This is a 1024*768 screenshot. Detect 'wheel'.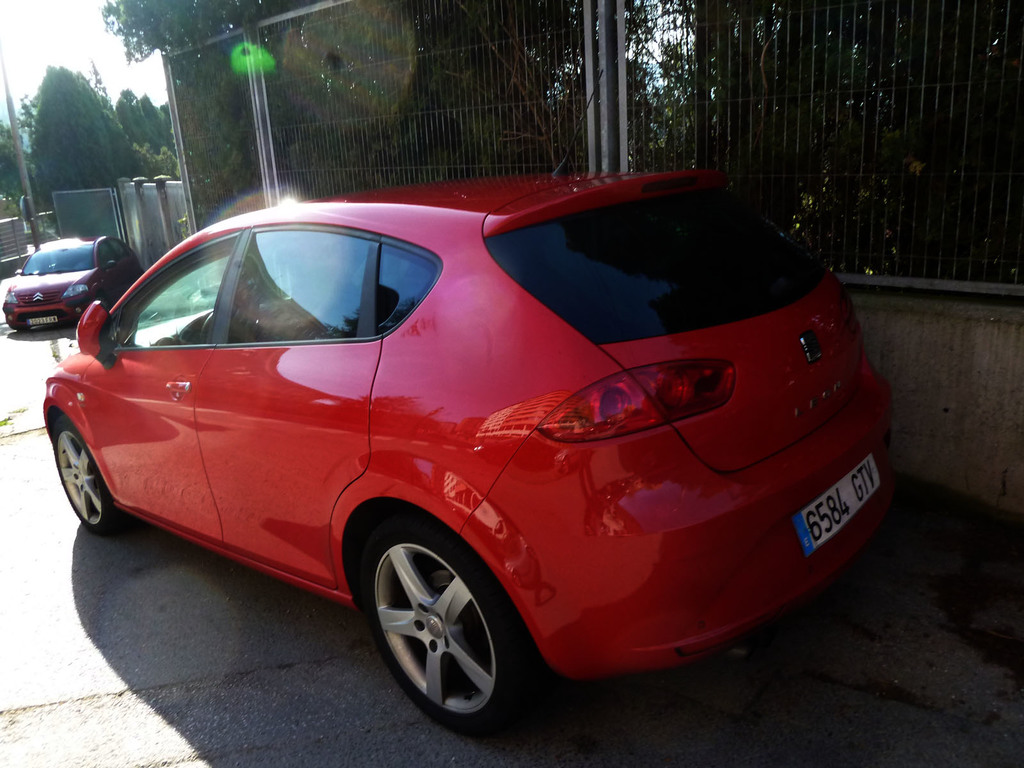
359 528 509 730.
